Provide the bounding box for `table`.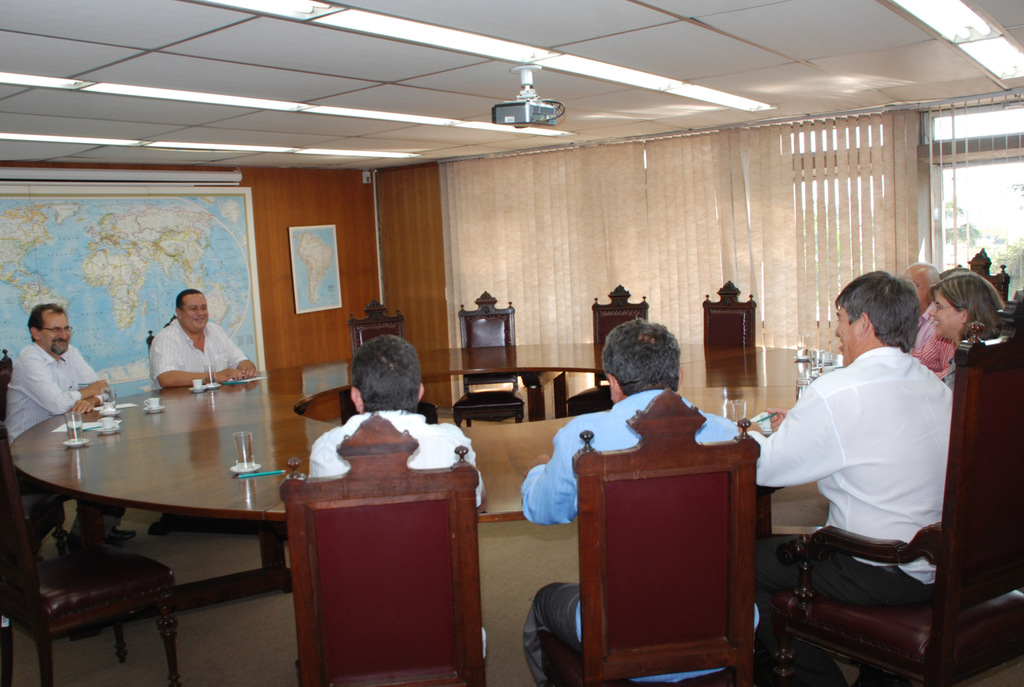
rect(10, 404, 298, 642).
